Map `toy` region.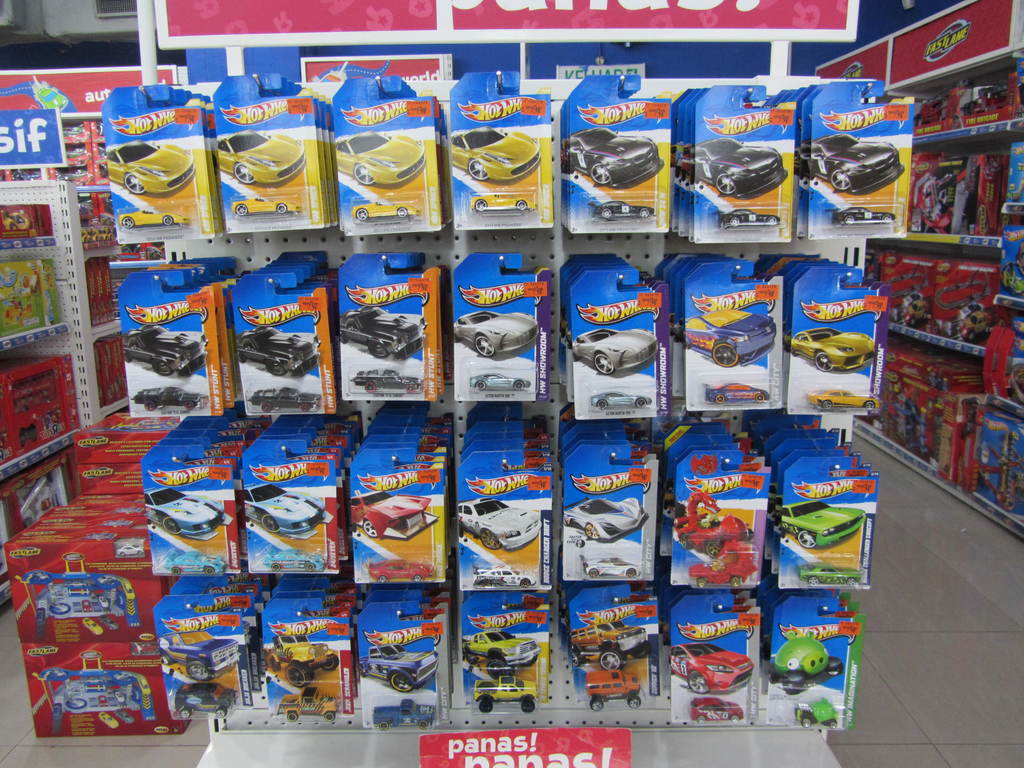
Mapped to x1=81, y1=617, x2=102, y2=634.
